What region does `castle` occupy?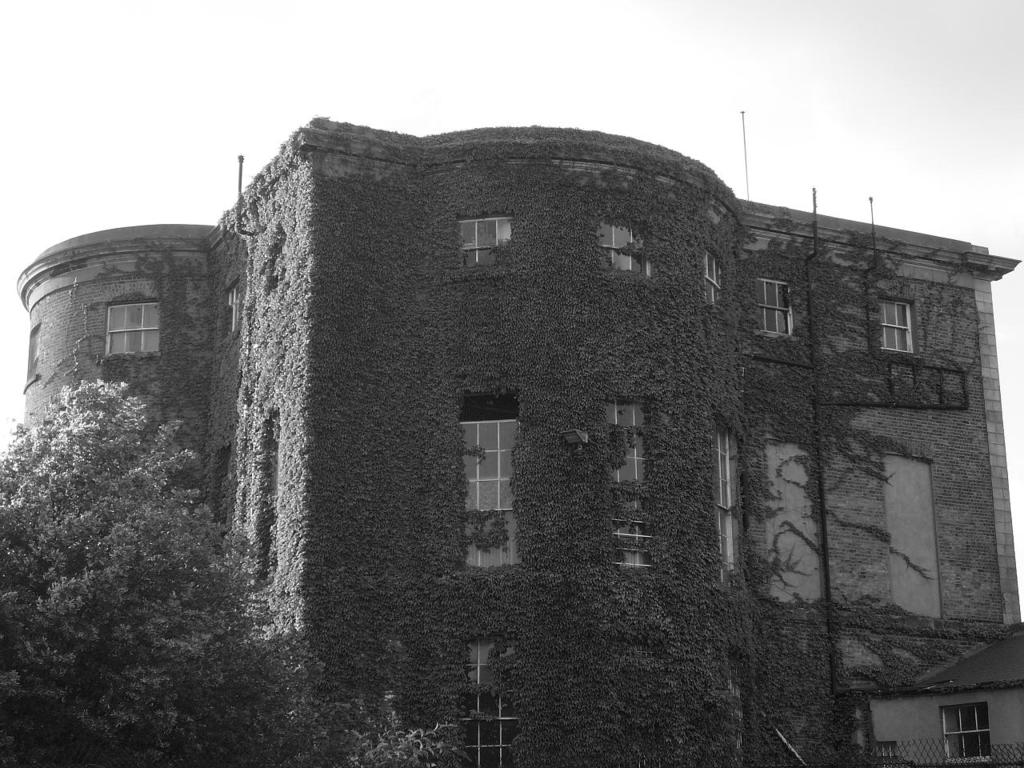
bbox(54, 58, 1023, 730).
